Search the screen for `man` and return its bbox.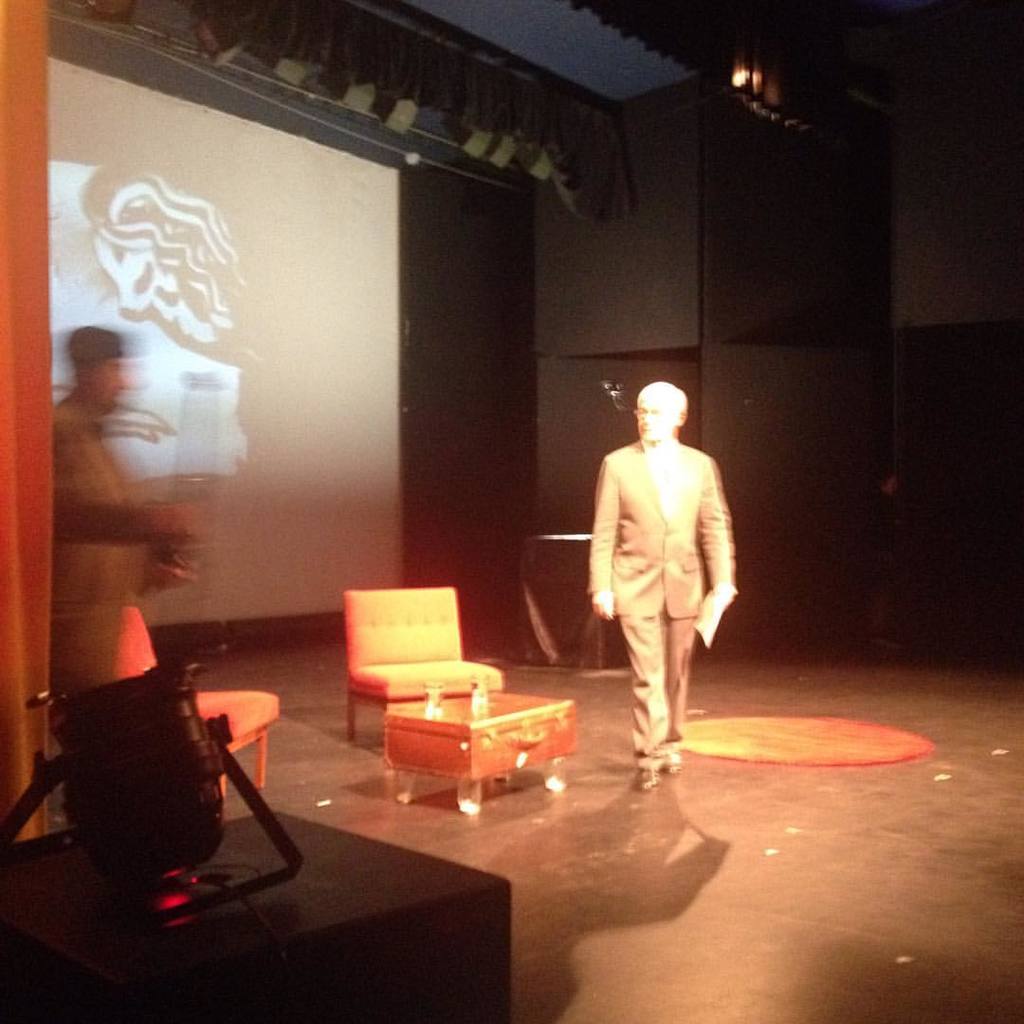
Found: (49,320,217,697).
